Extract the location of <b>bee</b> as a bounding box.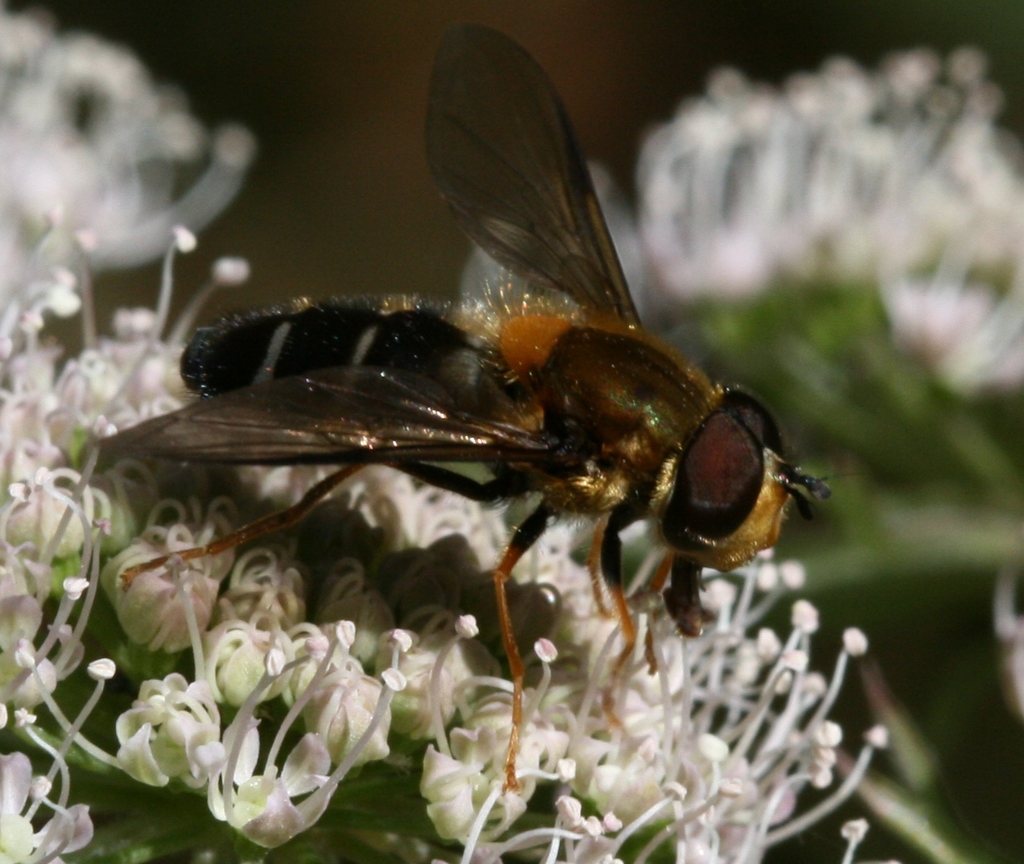
bbox(106, 51, 859, 736).
